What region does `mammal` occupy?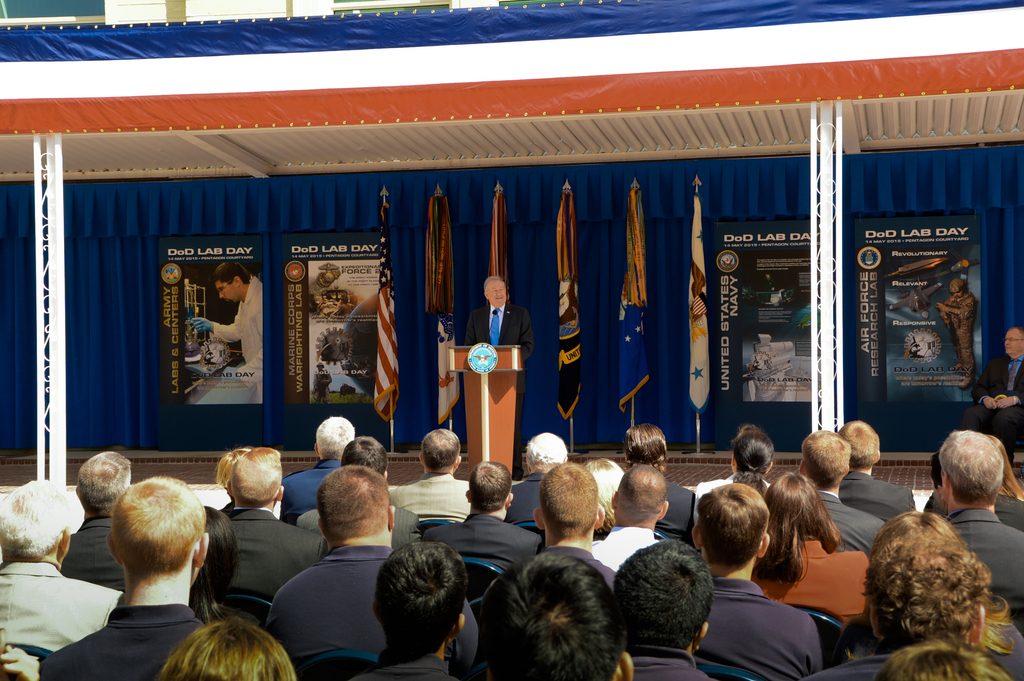
(215,447,328,602).
